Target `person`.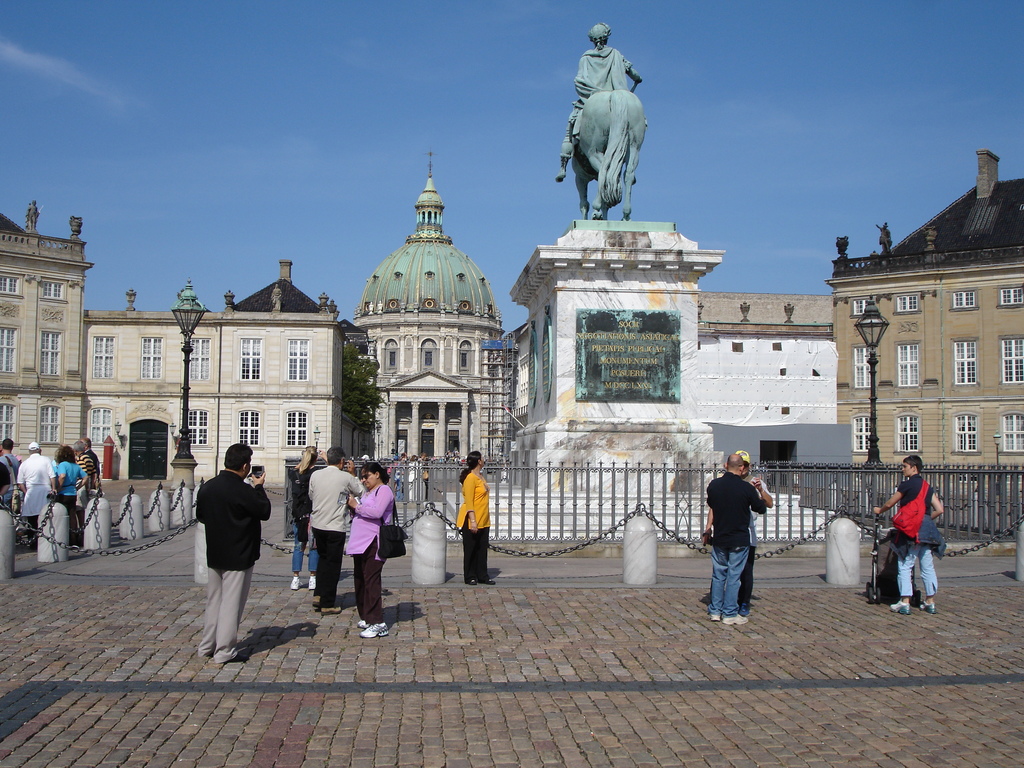
Target region: <bbox>13, 441, 58, 550</bbox>.
